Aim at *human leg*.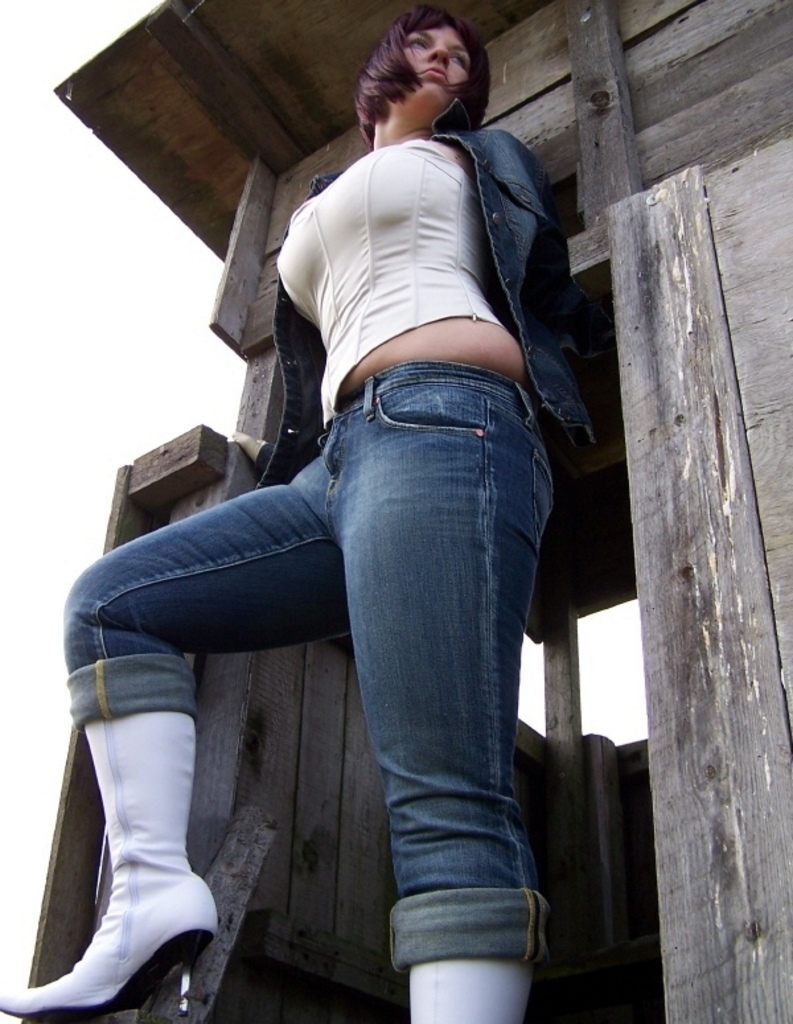
Aimed at [329,383,560,1020].
